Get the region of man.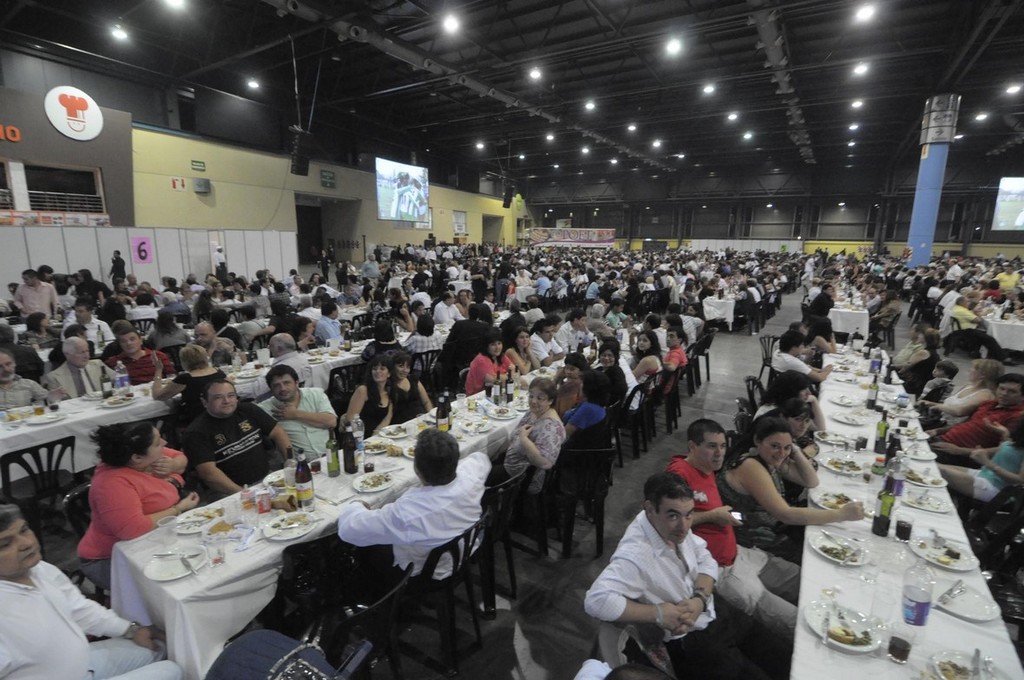
{"x1": 524, "y1": 323, "x2": 566, "y2": 369}.
